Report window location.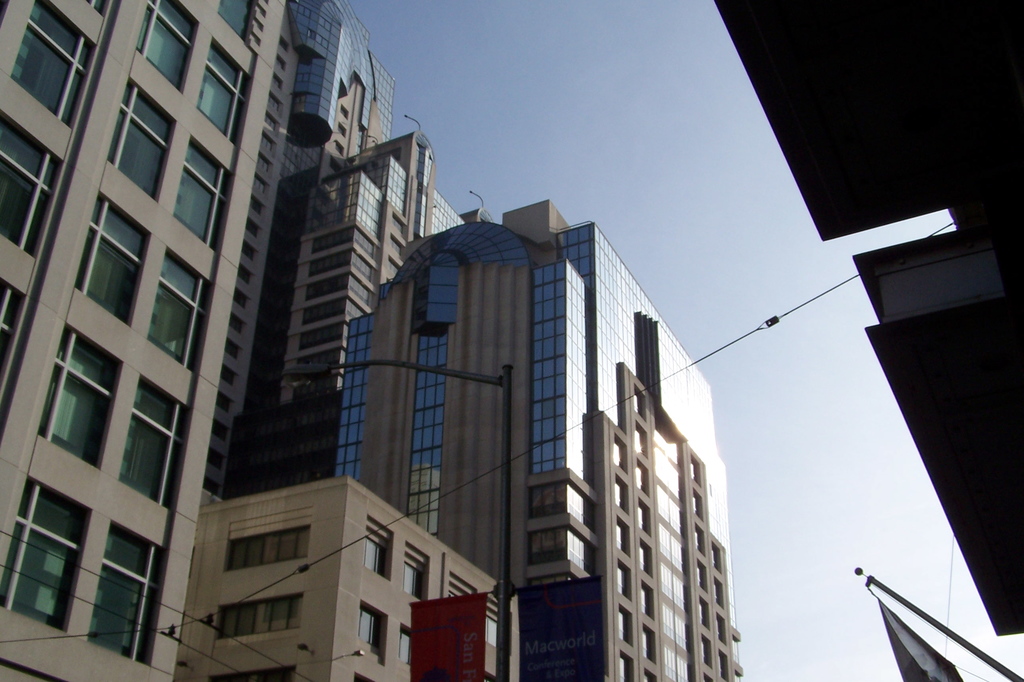
Report: BBox(39, 323, 124, 468).
